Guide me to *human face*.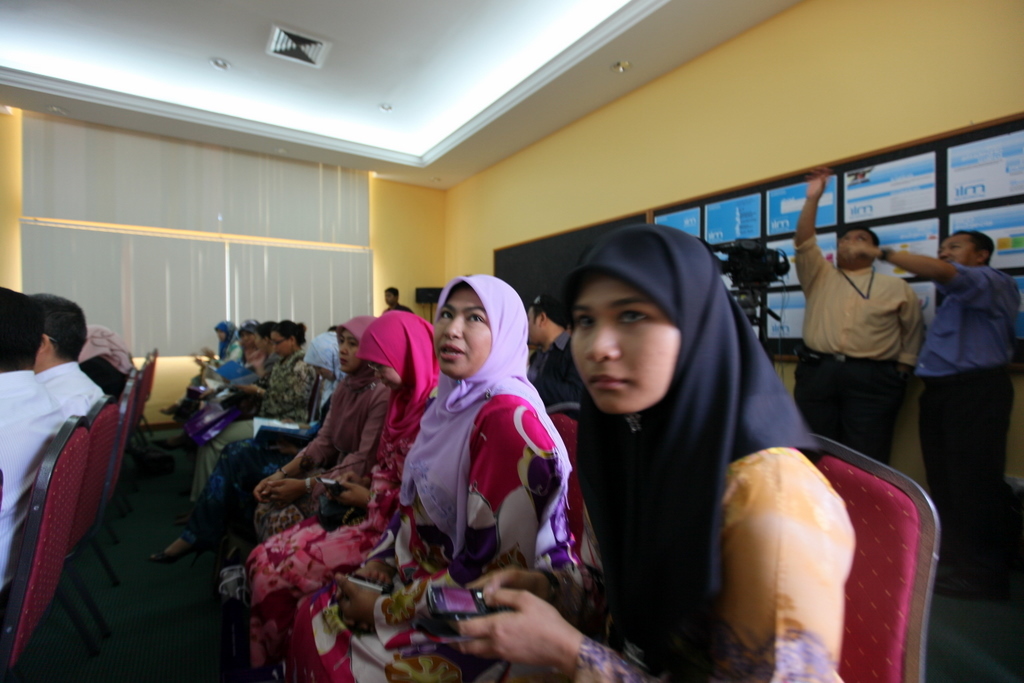
Guidance: (x1=572, y1=274, x2=678, y2=412).
